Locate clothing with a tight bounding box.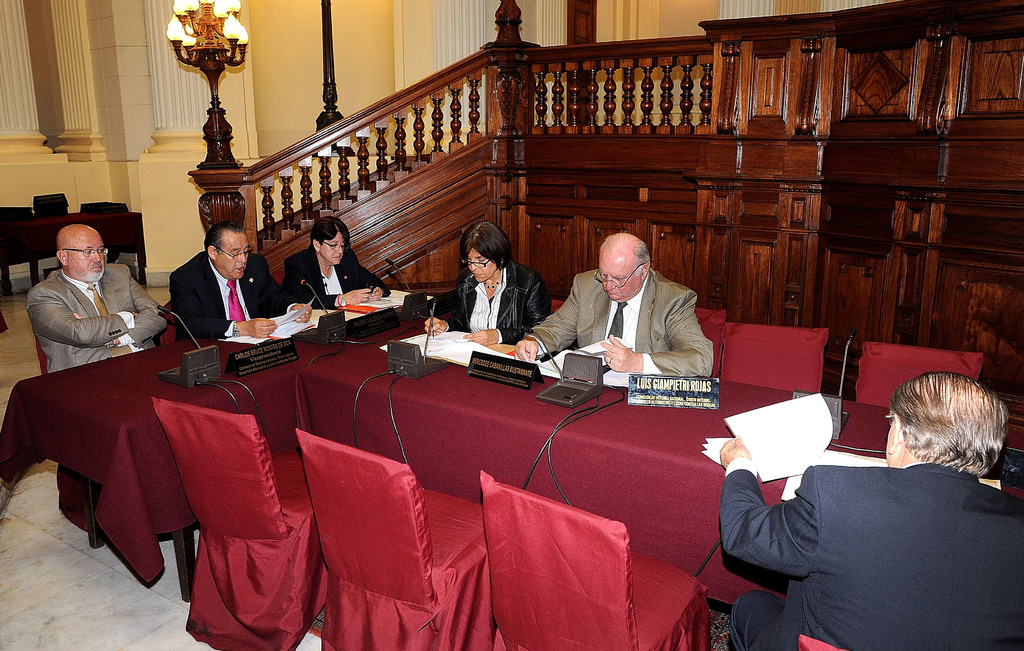
278/241/390/309.
